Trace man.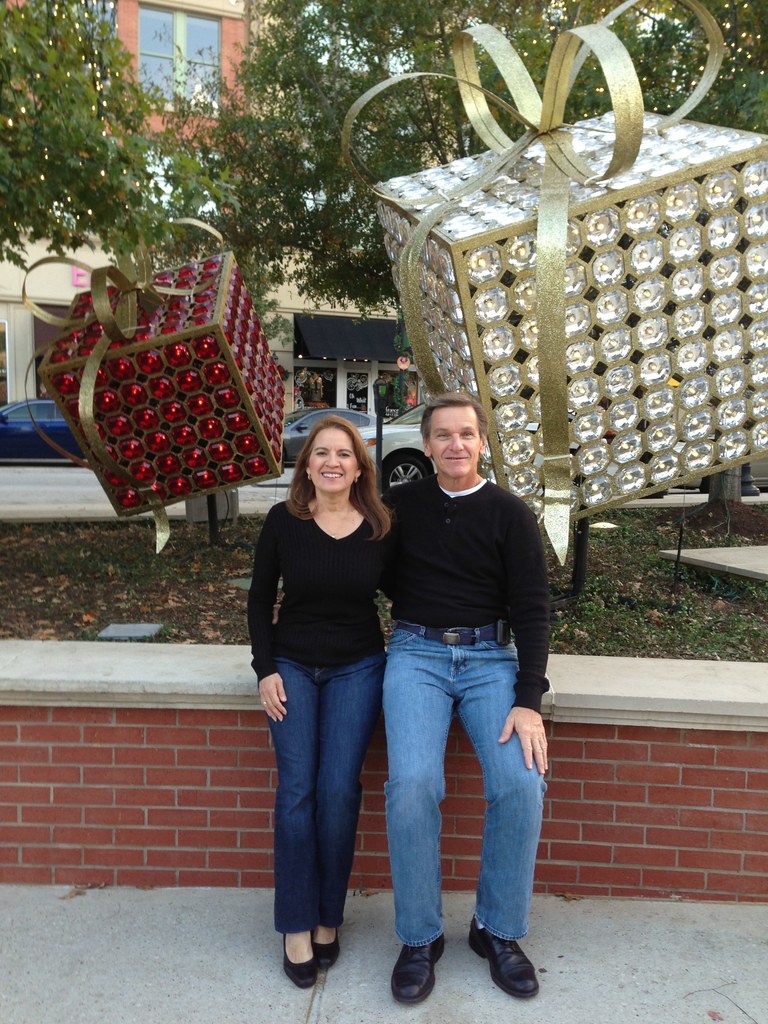
Traced to BBox(381, 397, 544, 1006).
